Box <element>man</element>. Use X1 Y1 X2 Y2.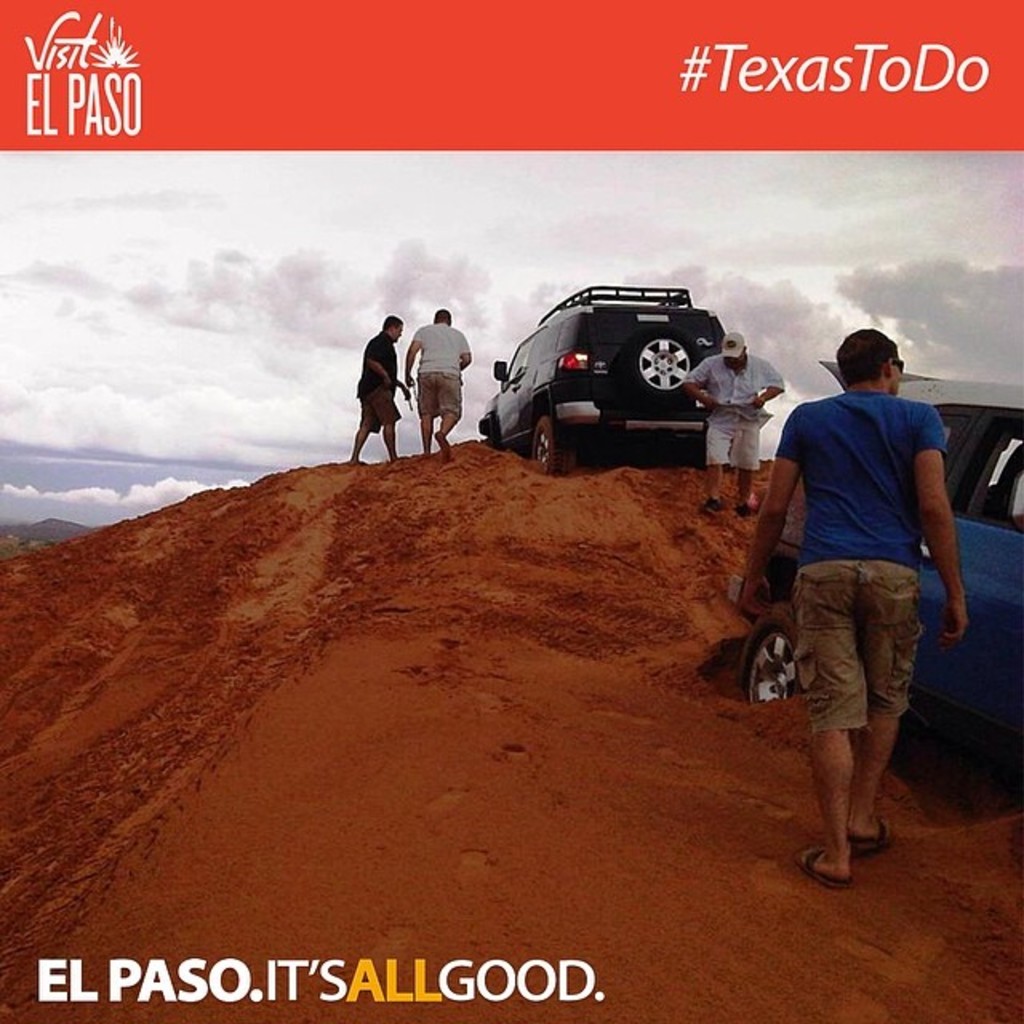
410 299 466 459.
